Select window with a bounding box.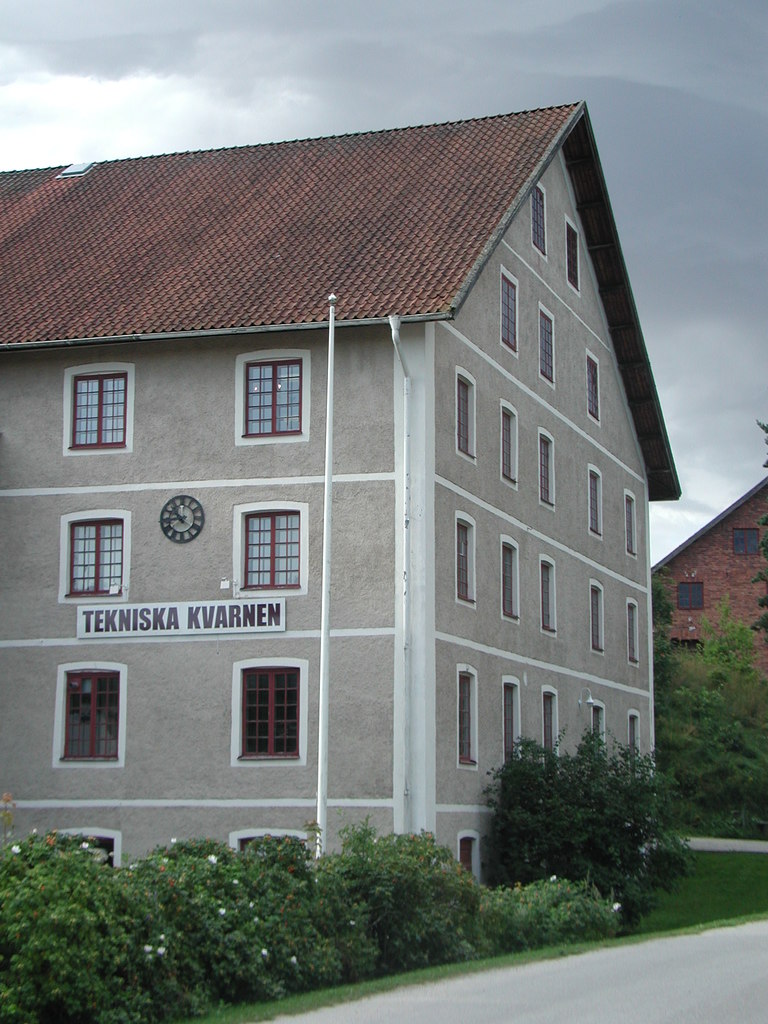
(59,675,118,765).
